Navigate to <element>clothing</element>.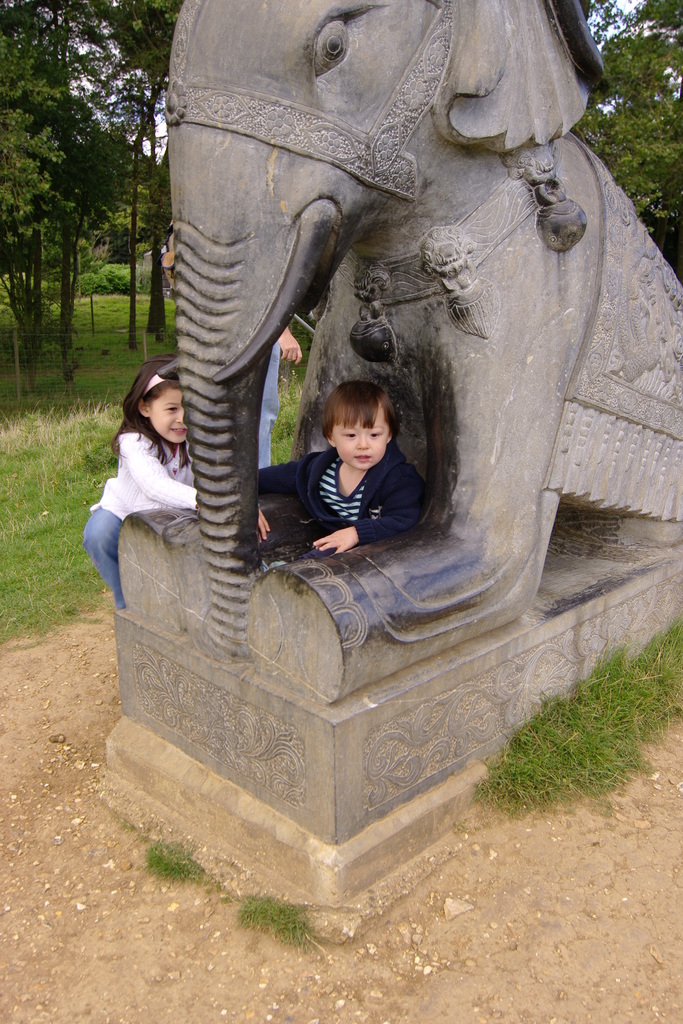
Navigation target: box(269, 428, 452, 562).
